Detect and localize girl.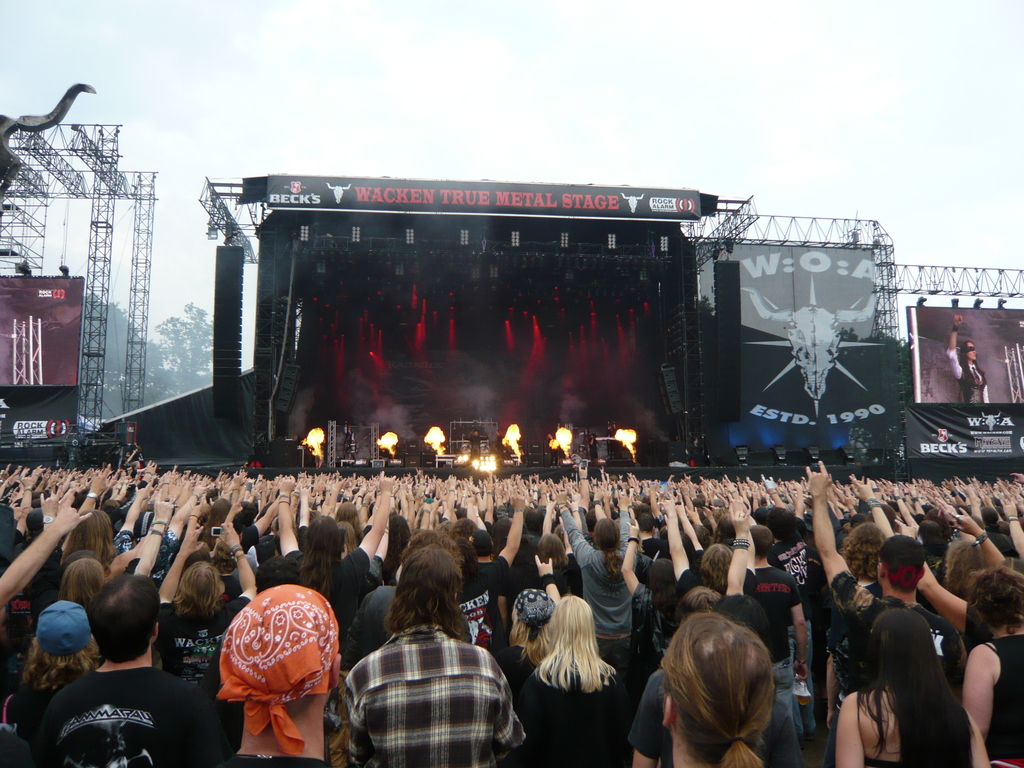
Localized at crop(637, 604, 776, 763).
